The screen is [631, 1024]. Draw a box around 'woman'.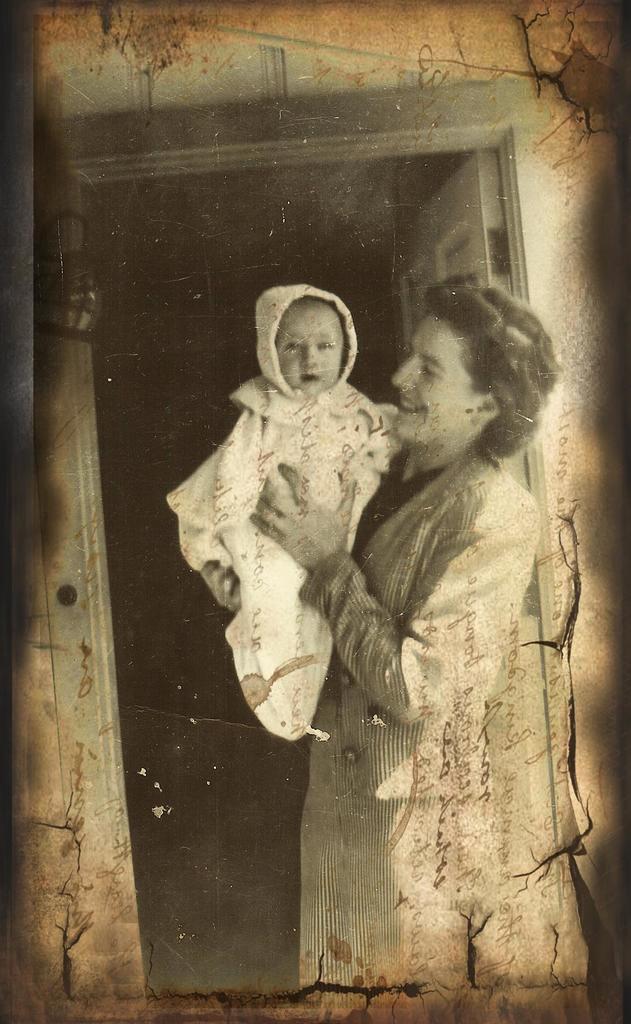
x1=182 y1=218 x2=538 y2=928.
